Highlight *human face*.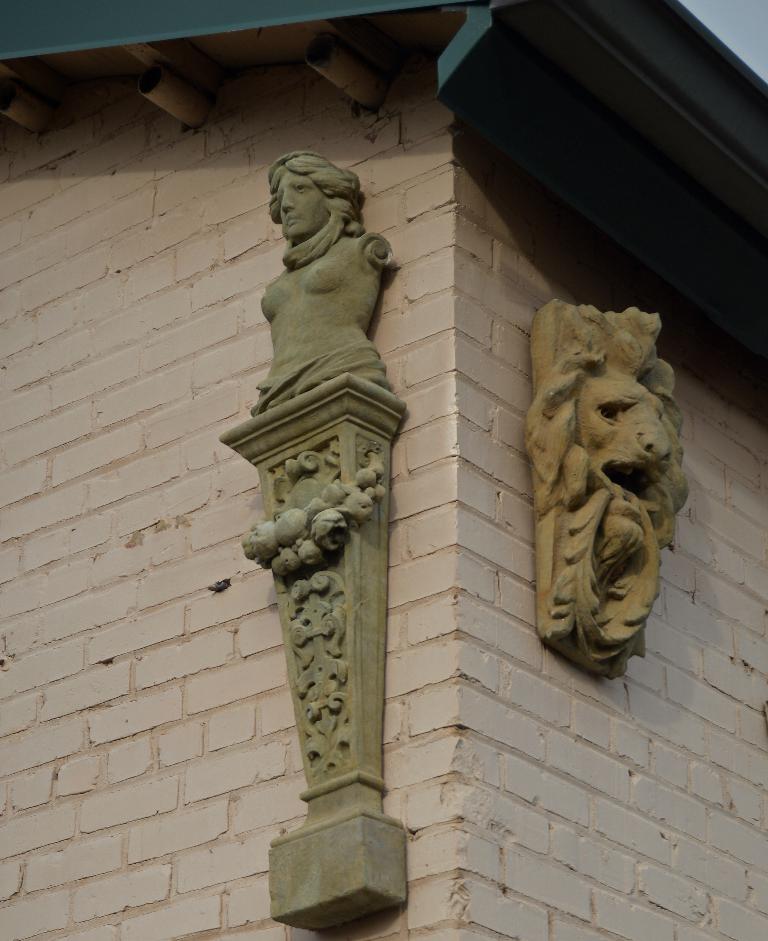
Highlighted region: detection(276, 170, 333, 239).
